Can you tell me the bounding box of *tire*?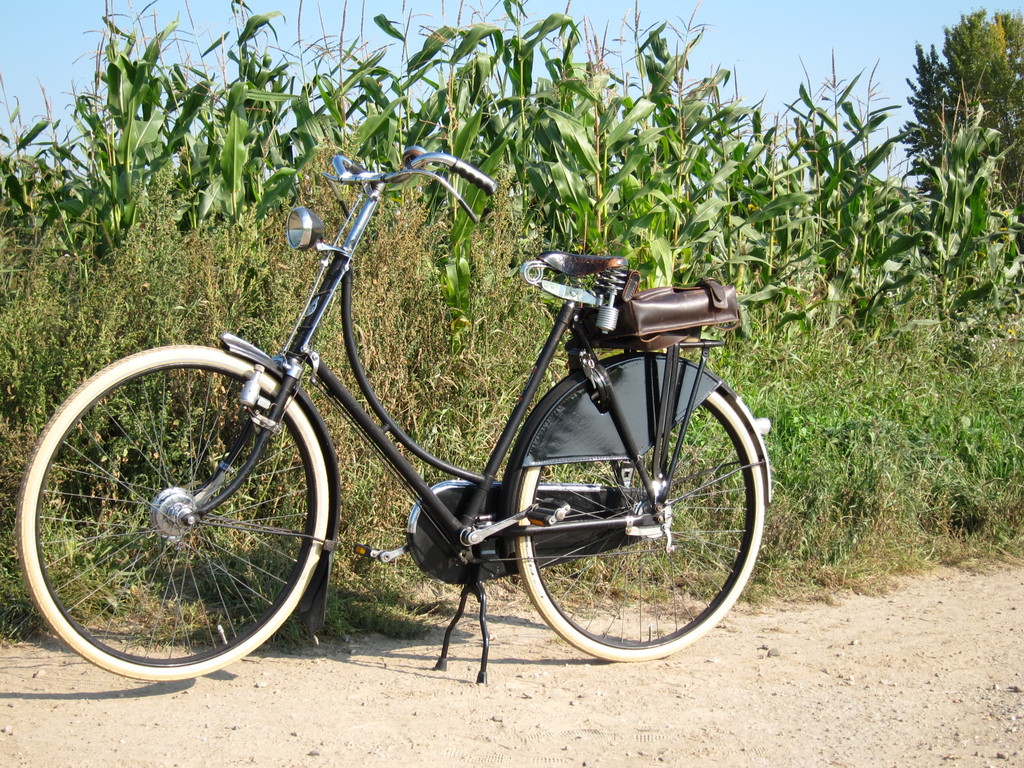
x1=42 y1=330 x2=321 y2=666.
